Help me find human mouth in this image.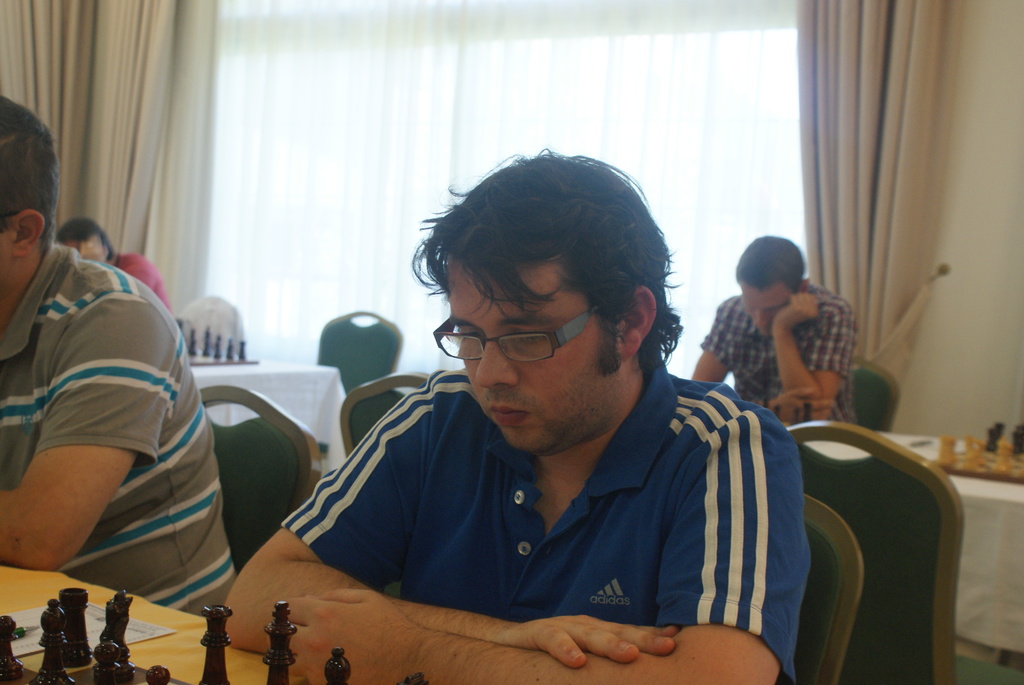
Found it: 481,395,536,429.
